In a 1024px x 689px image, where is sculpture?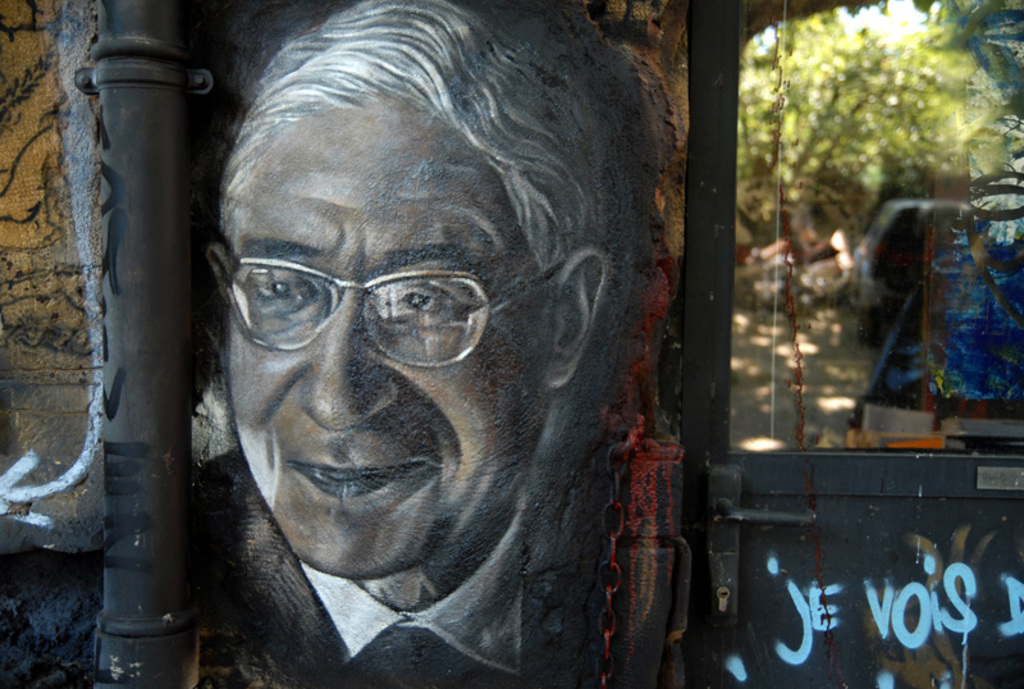
left=147, top=23, right=692, bottom=671.
